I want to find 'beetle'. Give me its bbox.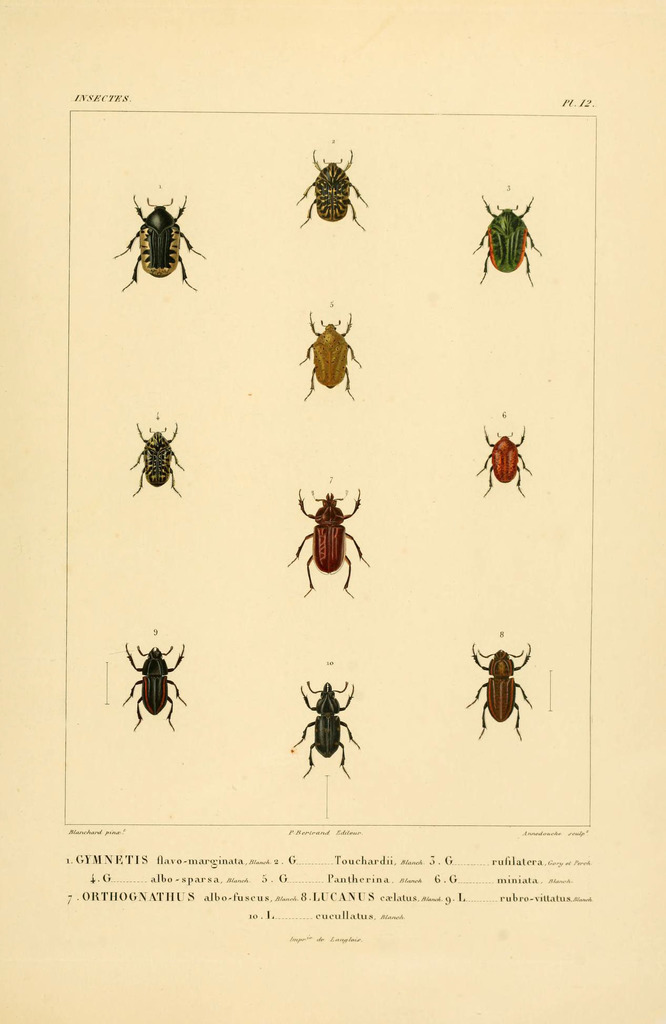
{"left": 469, "top": 195, "right": 544, "bottom": 292}.
